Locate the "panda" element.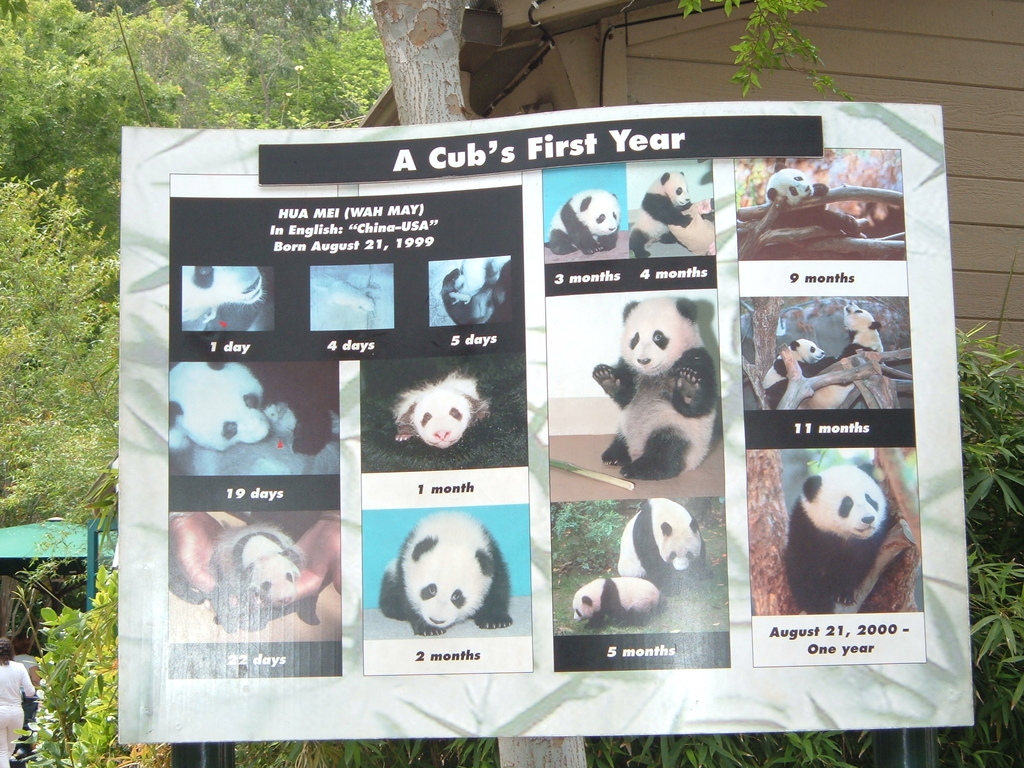
Element bbox: 566 573 660 625.
